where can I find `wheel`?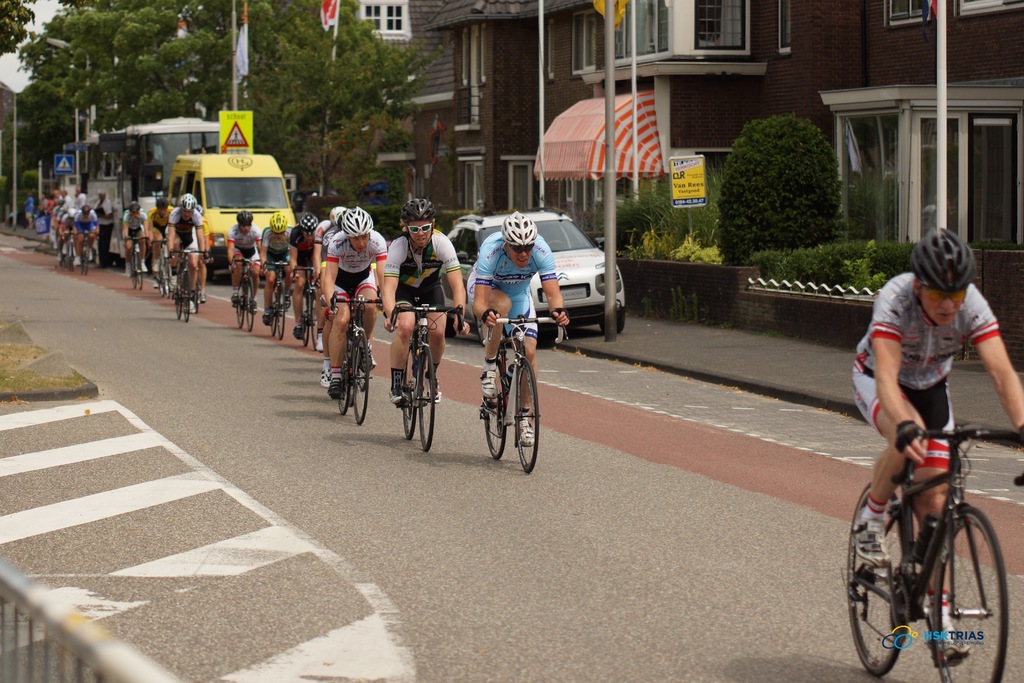
You can find it at <box>136,258,144,291</box>.
